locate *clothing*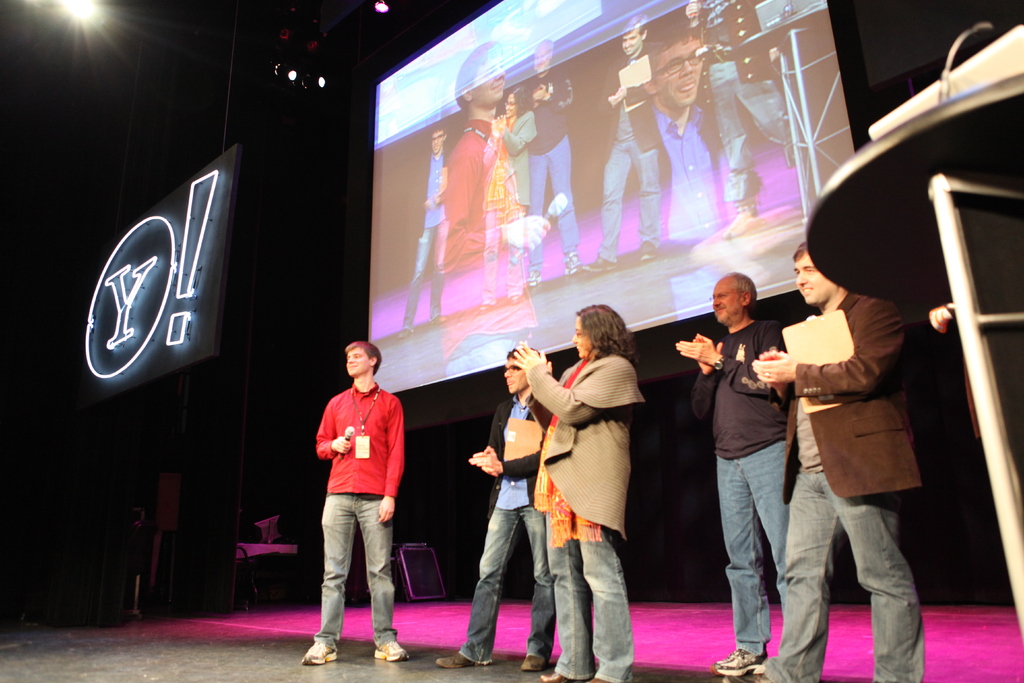
left=603, top=147, right=653, bottom=272
